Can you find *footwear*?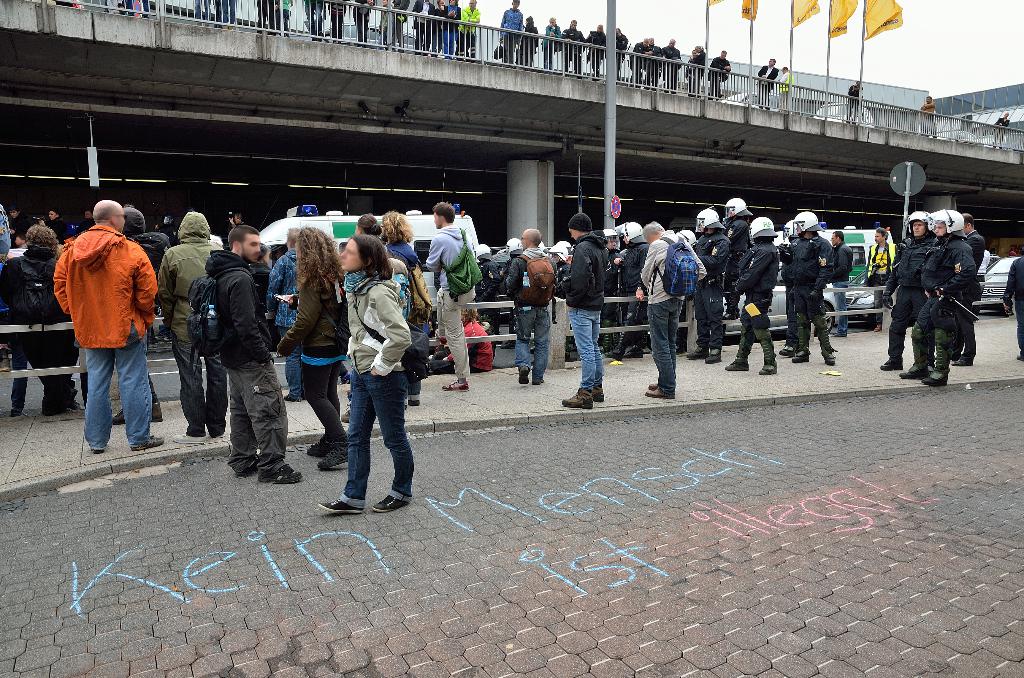
Yes, bounding box: left=1015, top=353, right=1023, bottom=362.
